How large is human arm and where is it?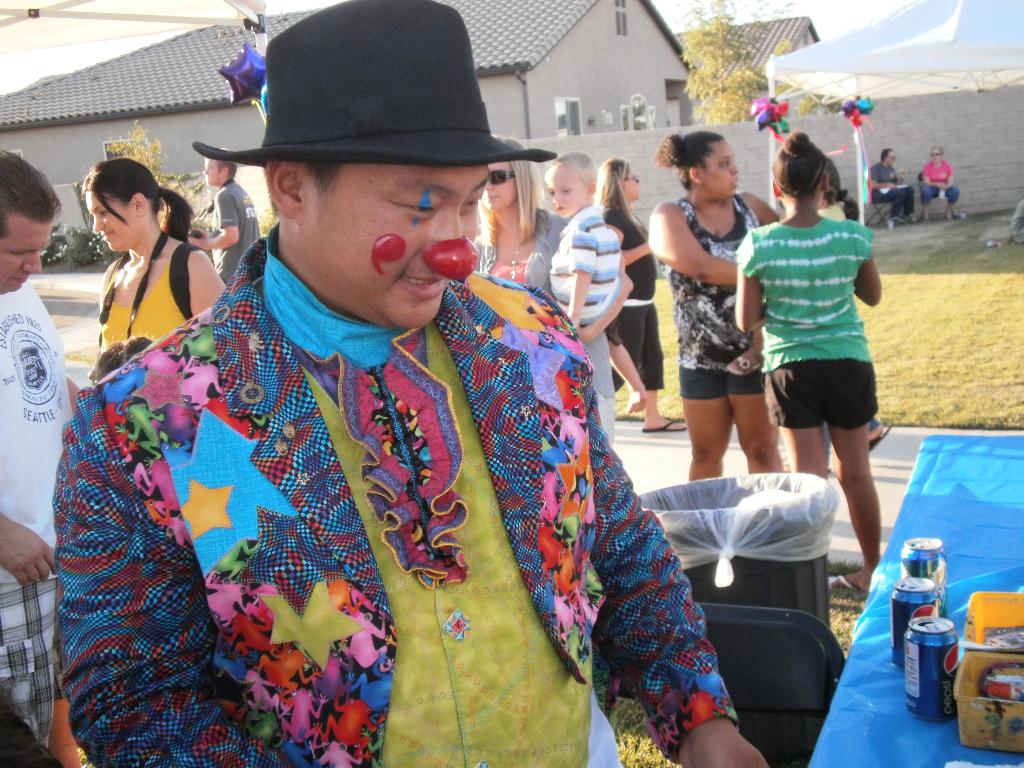
Bounding box: [left=56, top=389, right=298, bottom=767].
